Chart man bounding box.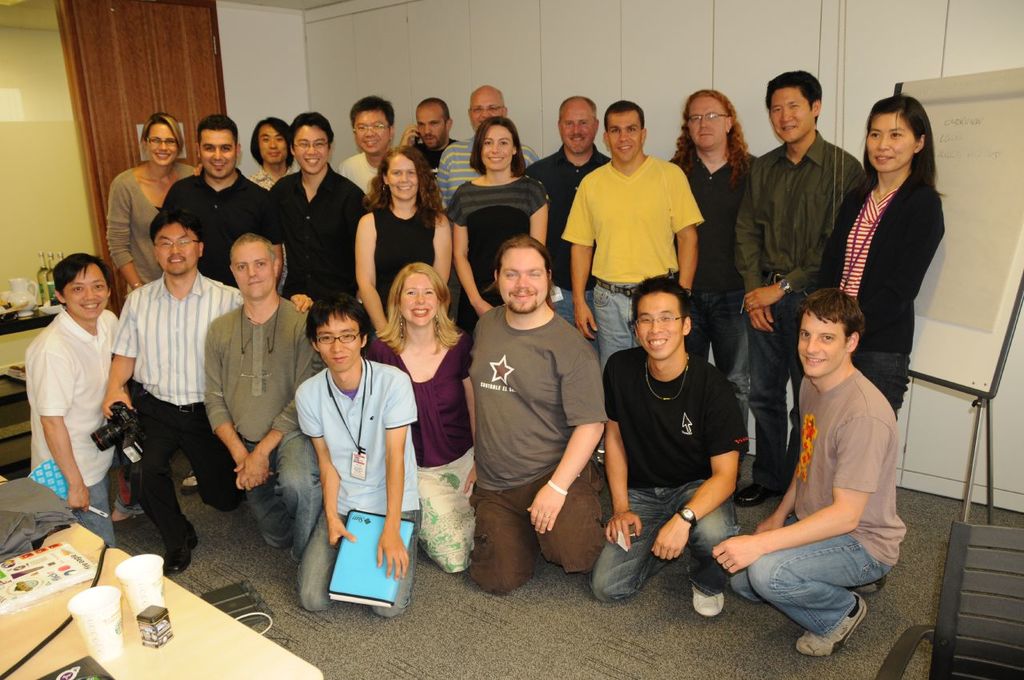
Charted: rect(98, 206, 311, 576).
